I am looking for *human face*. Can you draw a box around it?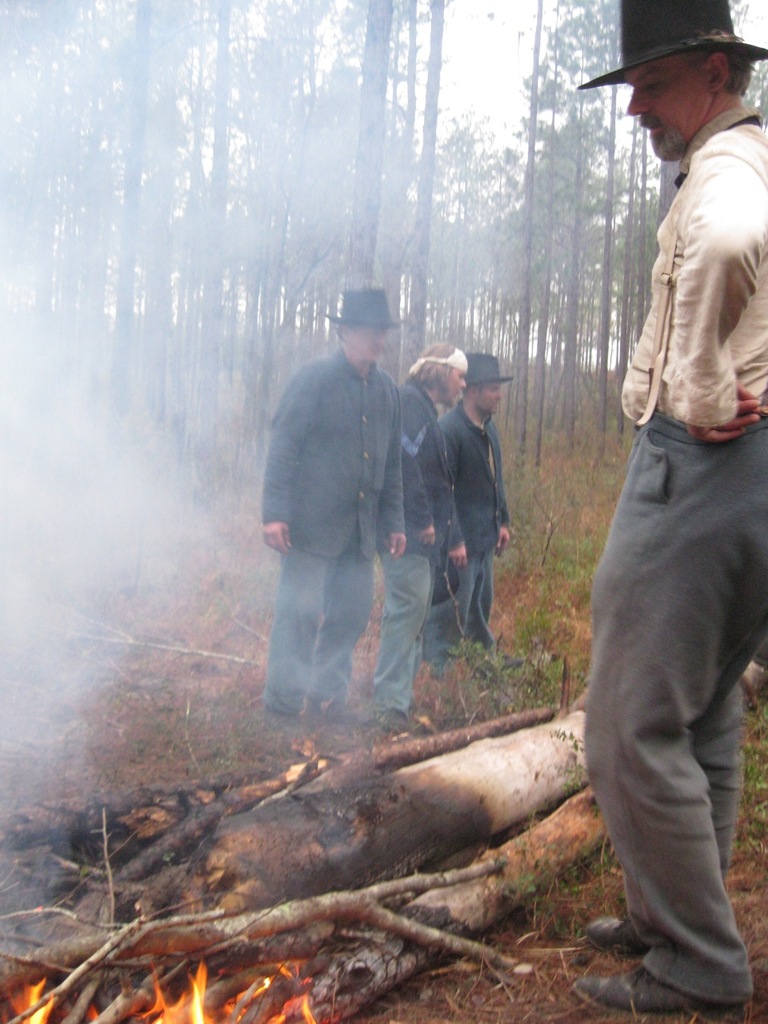
Sure, the bounding box is {"x1": 448, "y1": 373, "x2": 473, "y2": 406}.
